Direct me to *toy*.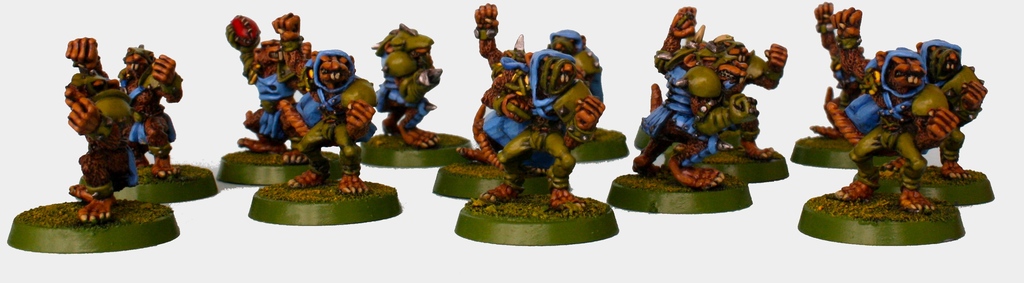
Direction: (left=217, top=13, right=342, bottom=188).
